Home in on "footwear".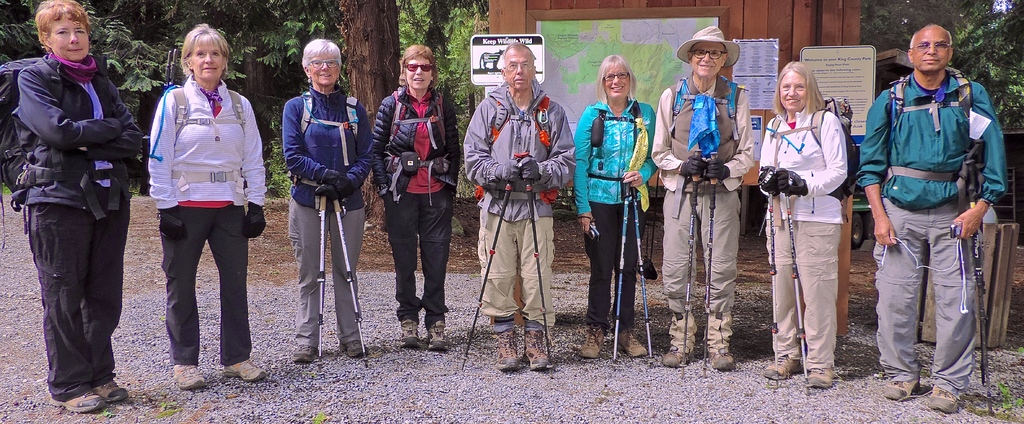
Homed in at (left=708, top=350, right=735, bottom=373).
